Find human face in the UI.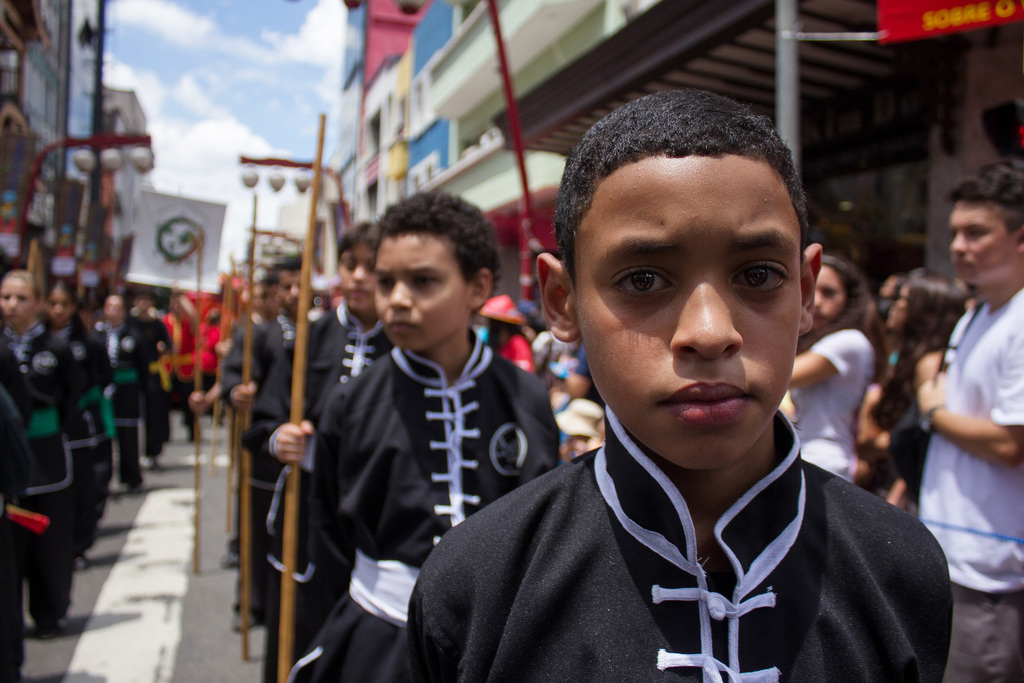
UI element at select_region(103, 295, 125, 327).
